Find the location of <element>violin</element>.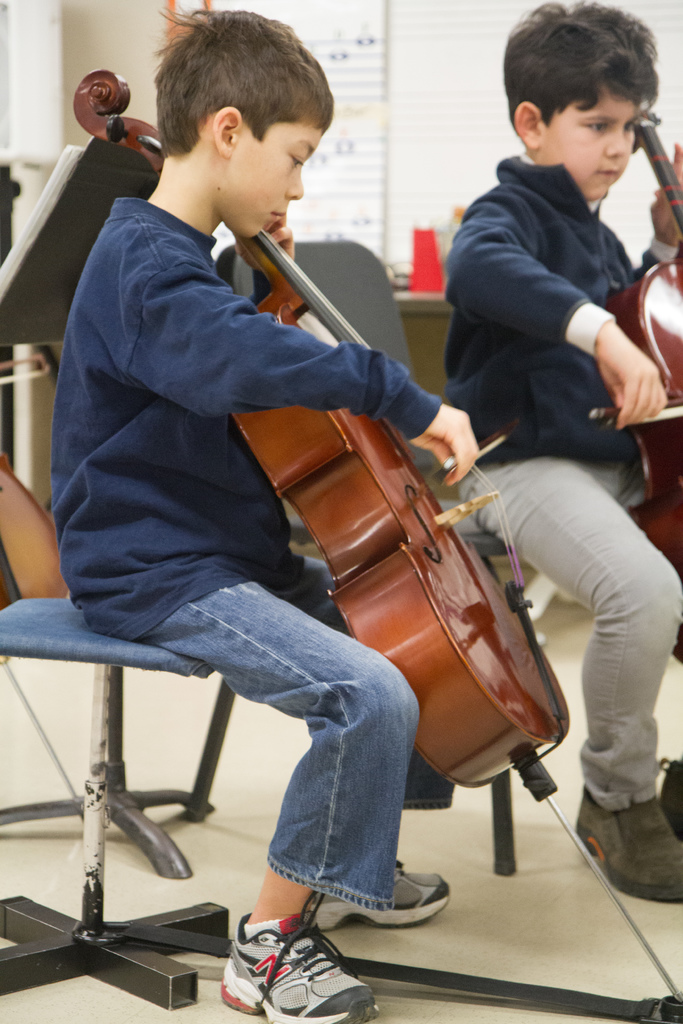
Location: select_region(573, 106, 682, 666).
